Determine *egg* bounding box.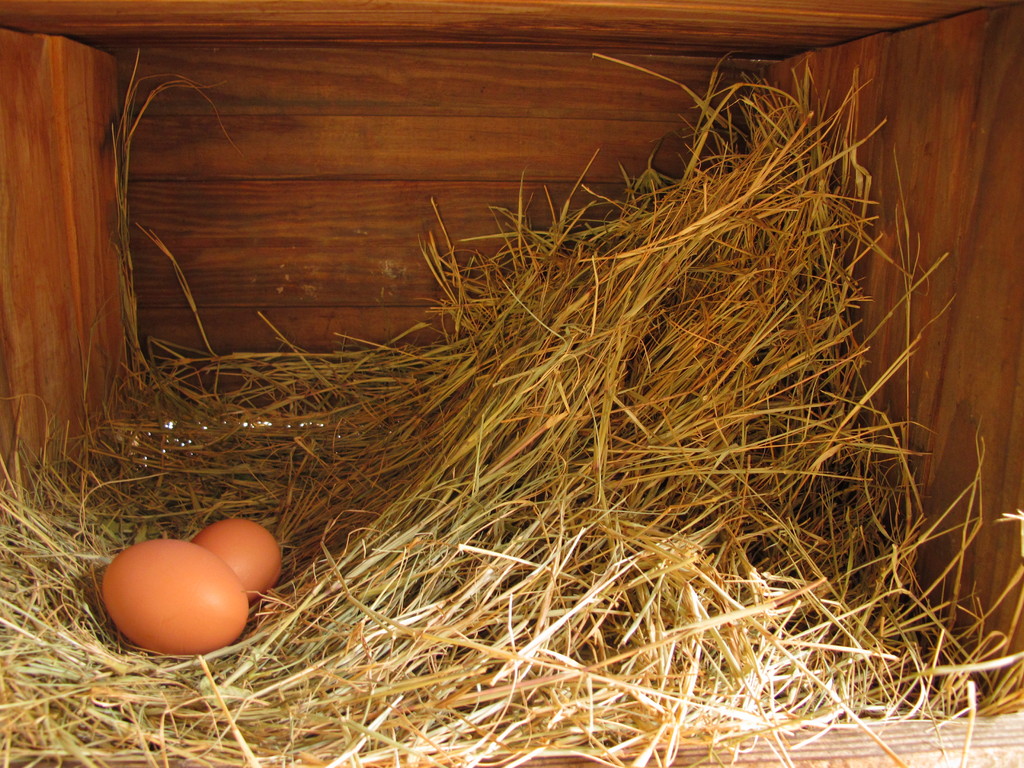
Determined: locate(102, 540, 250, 653).
